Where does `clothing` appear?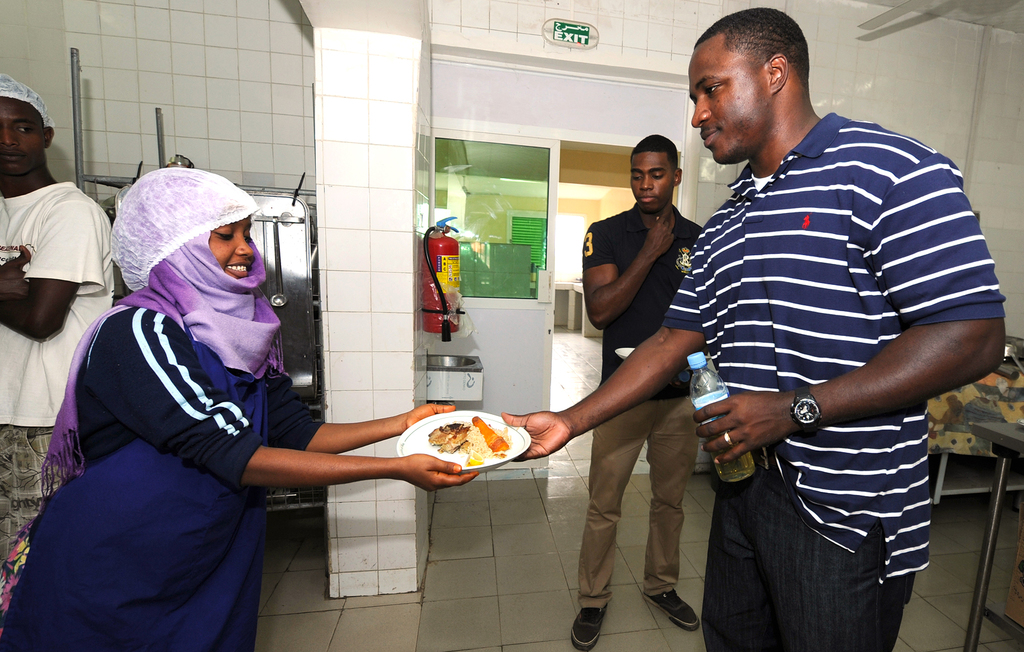
Appears at [690, 90, 975, 606].
